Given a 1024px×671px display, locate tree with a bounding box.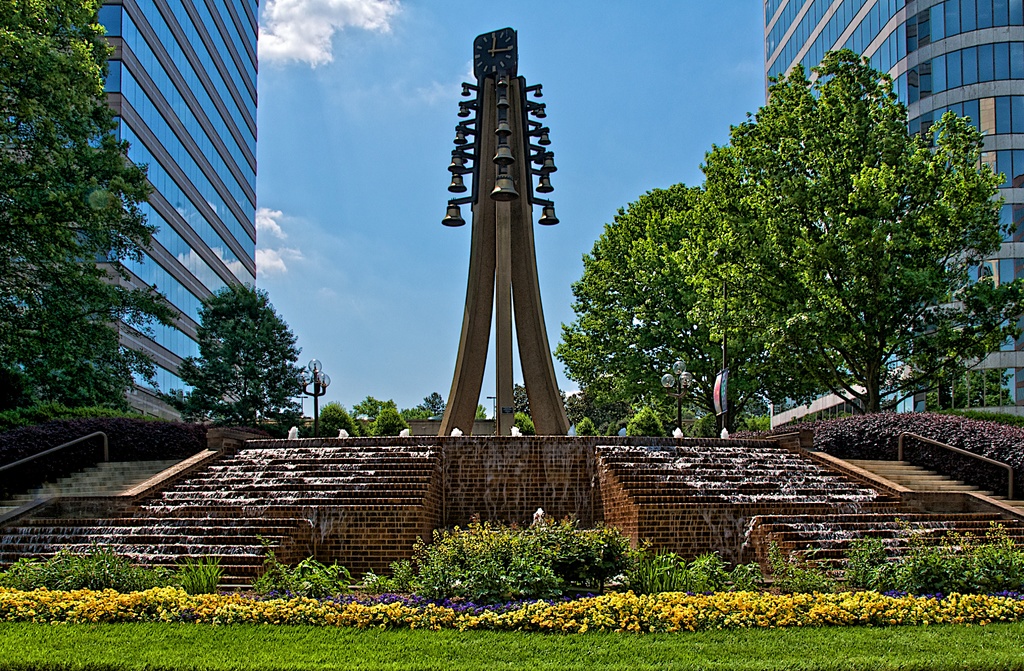
Located: 4,0,162,456.
